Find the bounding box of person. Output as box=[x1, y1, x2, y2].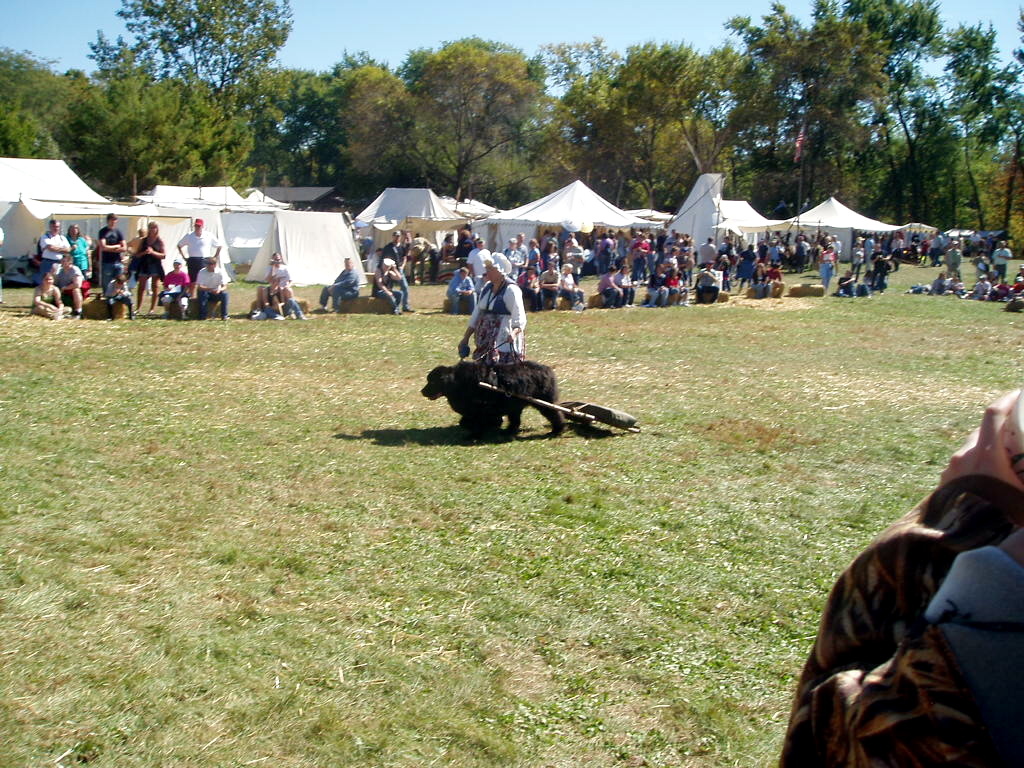
box=[254, 249, 292, 319].
